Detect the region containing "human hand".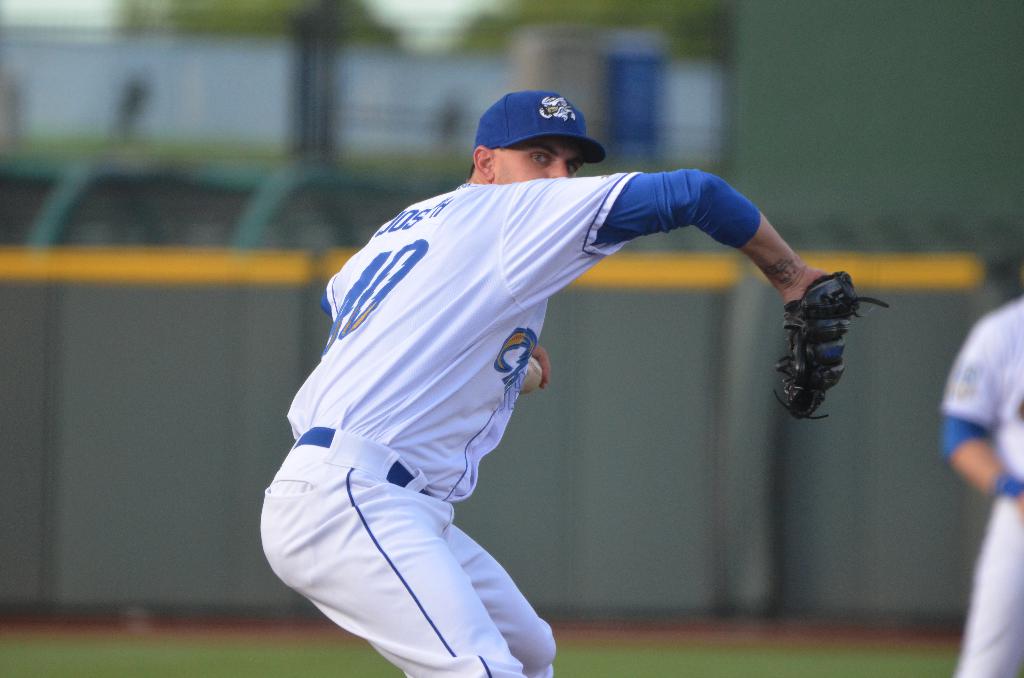
crop(762, 258, 867, 415).
